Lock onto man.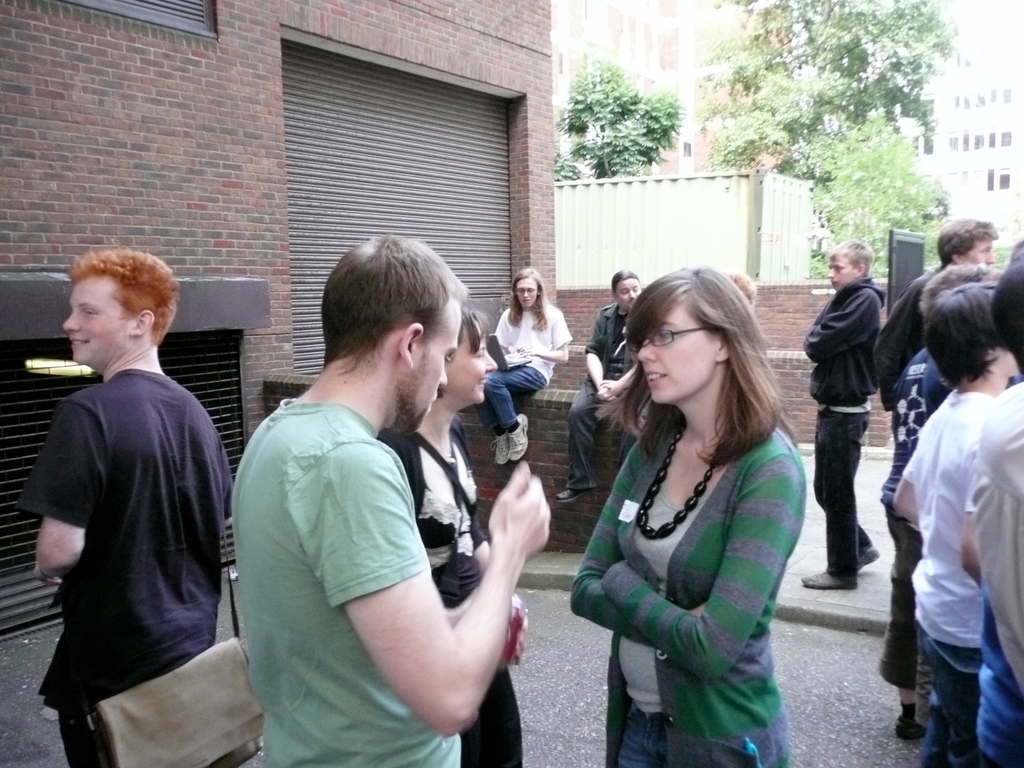
Locked: [556,270,648,504].
